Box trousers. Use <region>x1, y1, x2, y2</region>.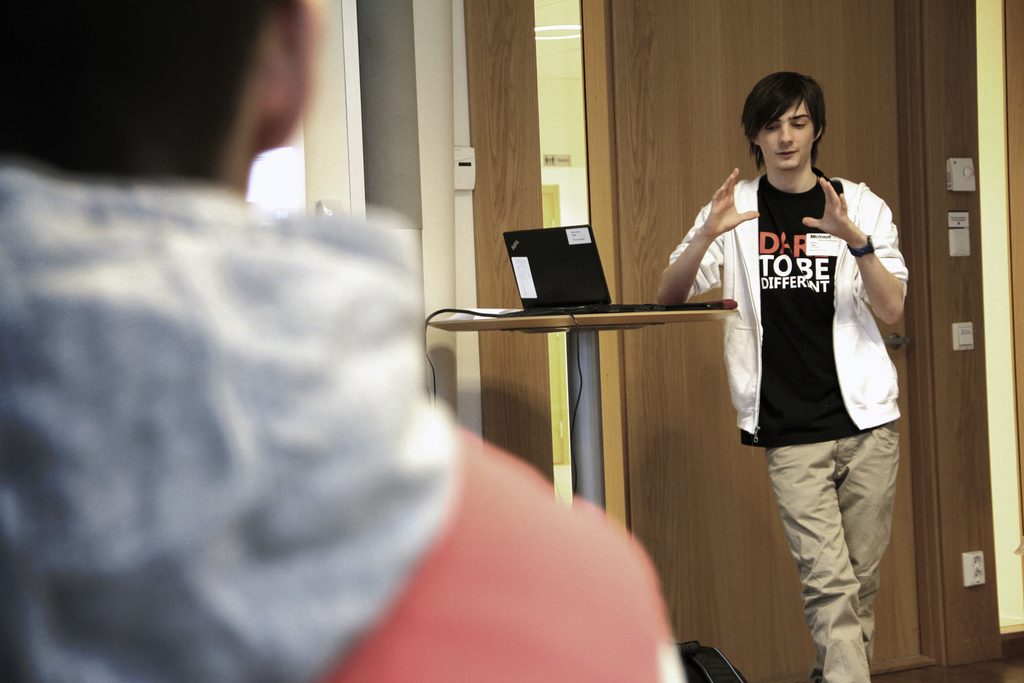
<region>764, 420, 899, 679</region>.
